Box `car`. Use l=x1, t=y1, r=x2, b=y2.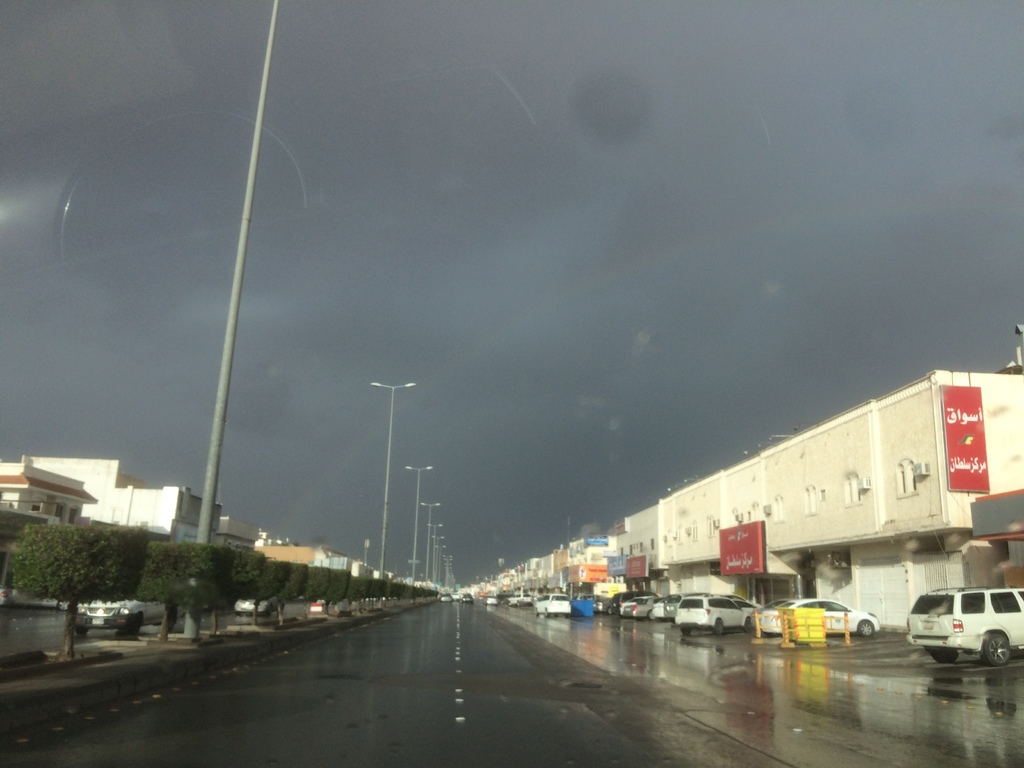
l=668, t=595, r=746, b=639.
